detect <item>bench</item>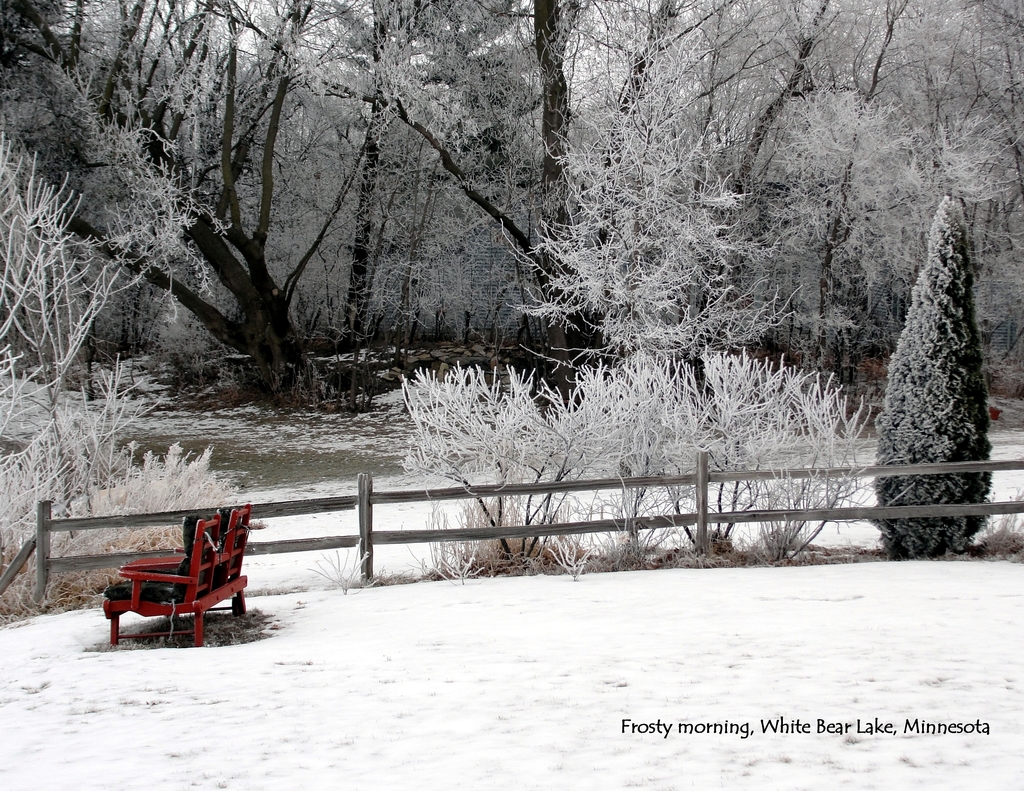
(left=80, top=496, right=254, bottom=649)
